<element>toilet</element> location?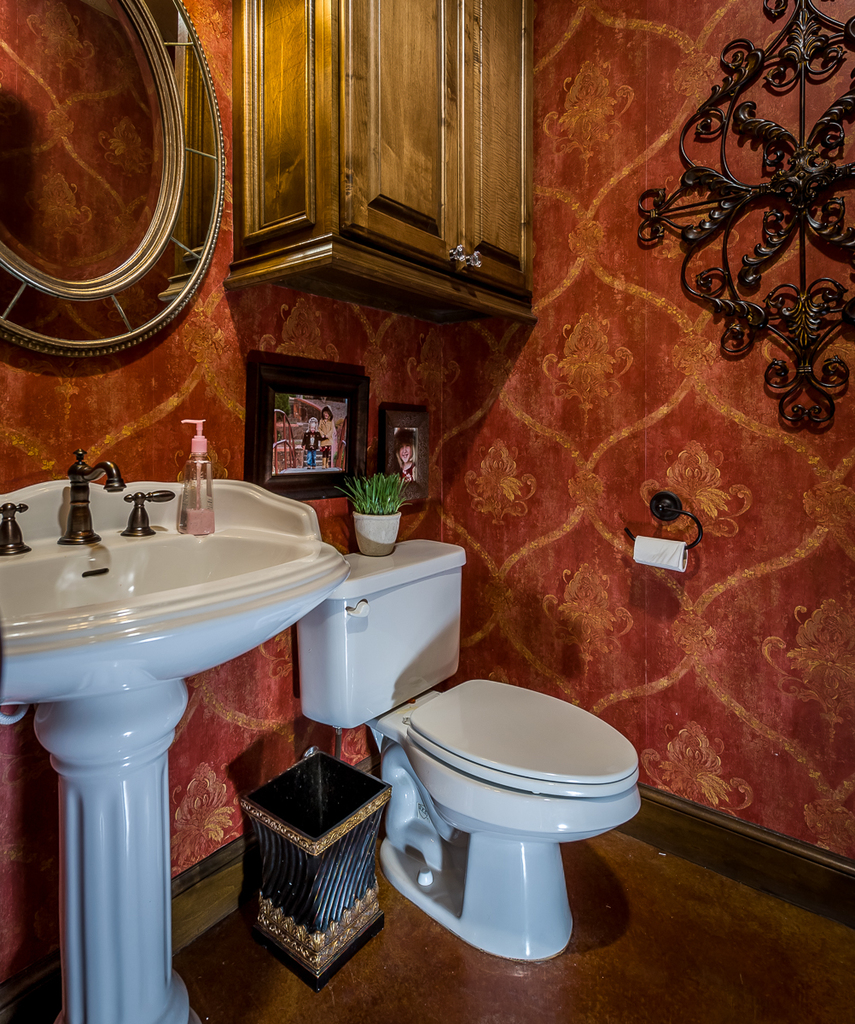
(350, 660, 648, 952)
